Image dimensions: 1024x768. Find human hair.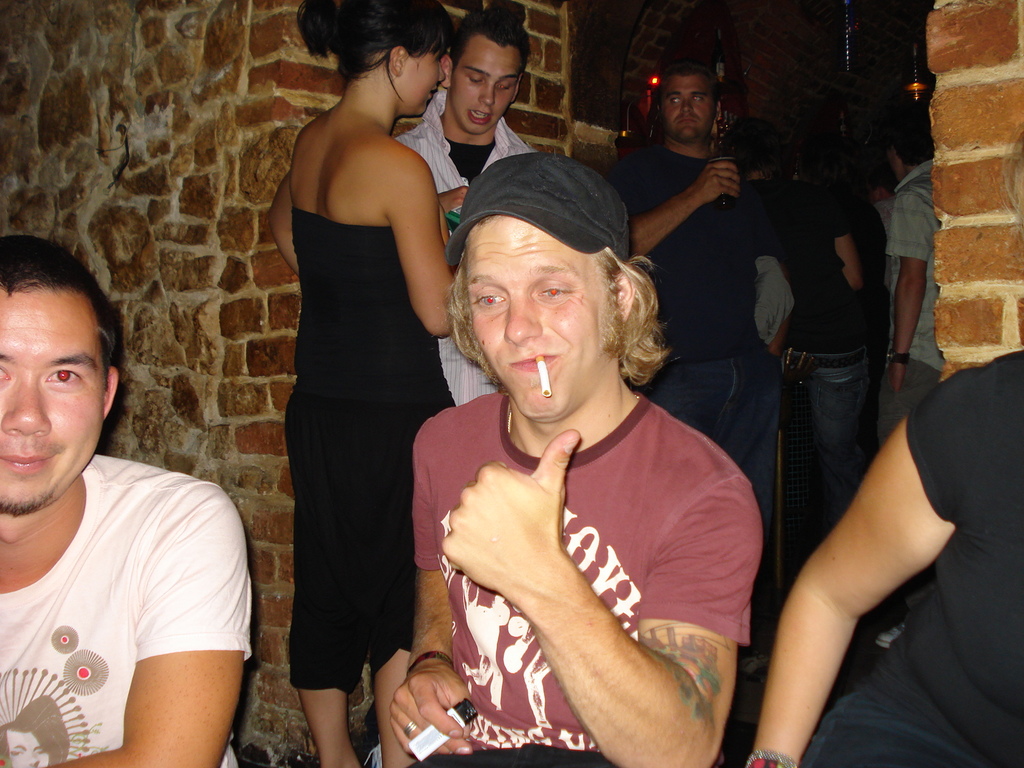
293, 0, 456, 103.
